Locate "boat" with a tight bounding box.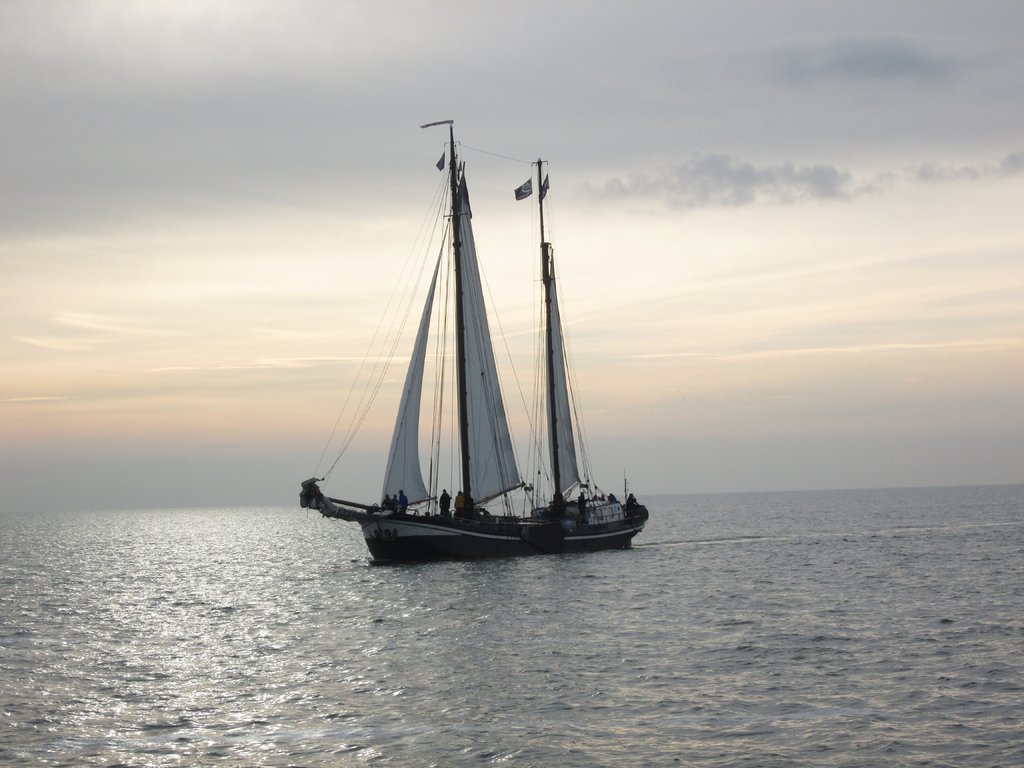
[291,145,668,579].
